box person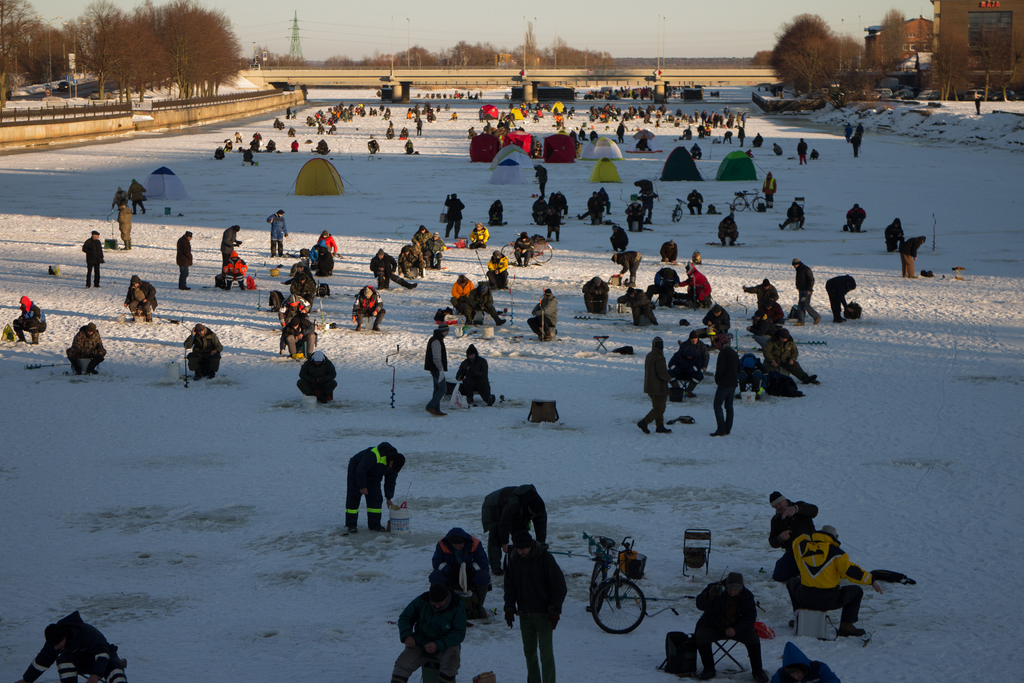
<box>751,132,764,147</box>
